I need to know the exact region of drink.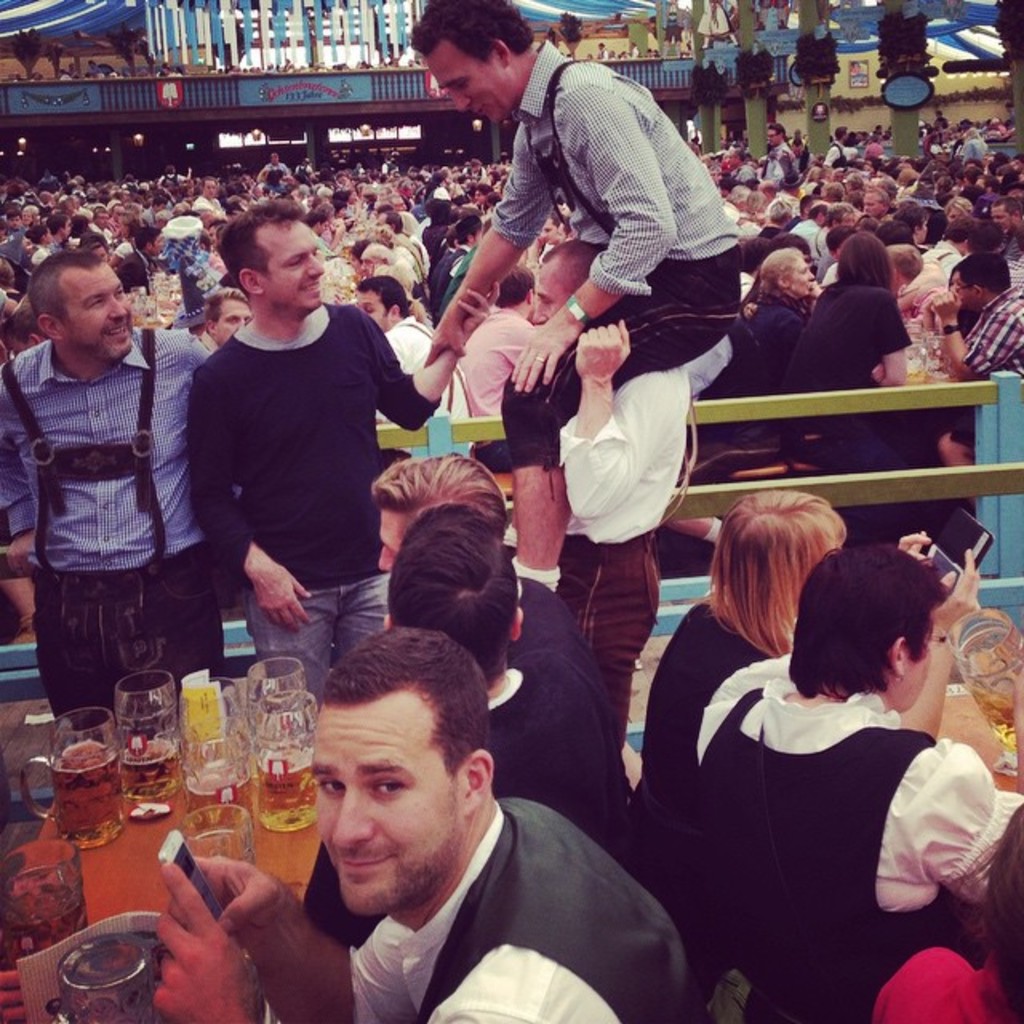
Region: (966, 691, 1018, 752).
